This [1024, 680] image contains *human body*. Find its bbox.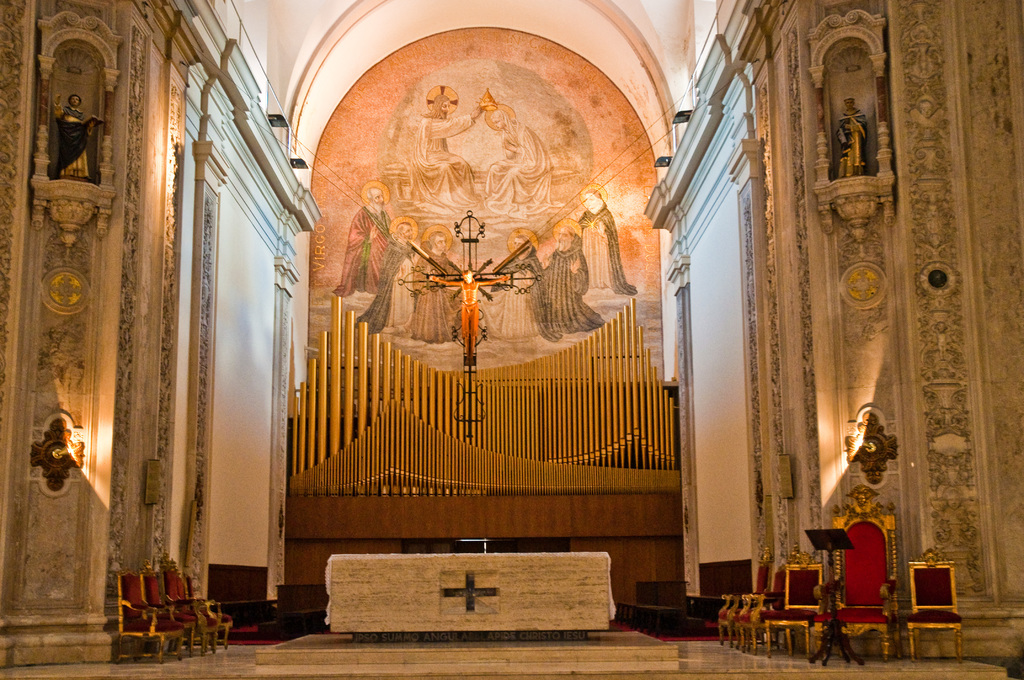
bbox(575, 182, 636, 295).
